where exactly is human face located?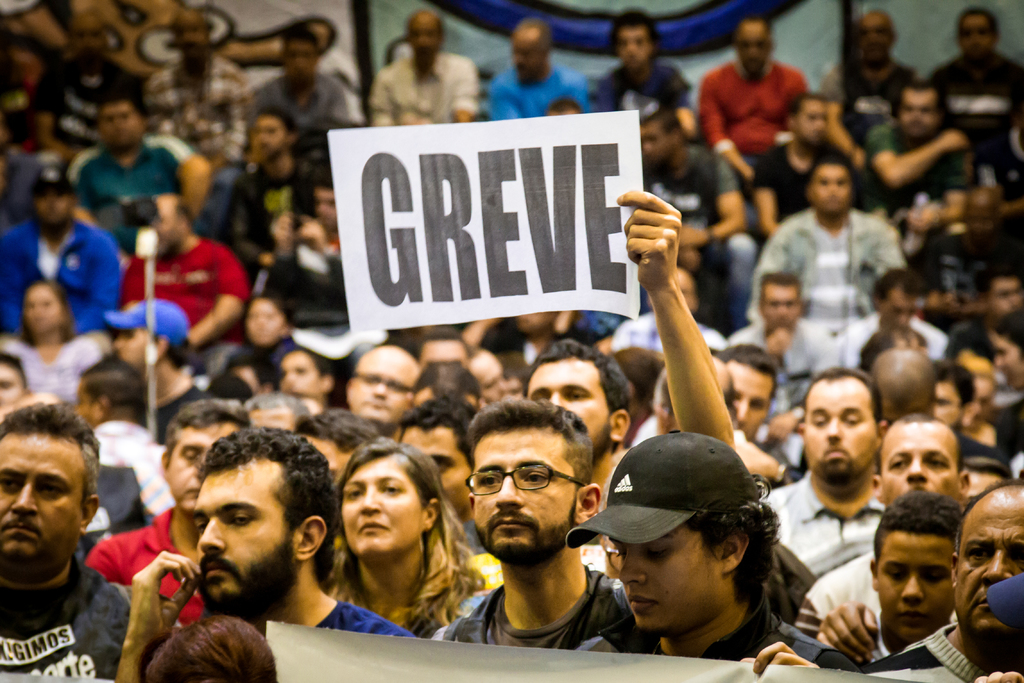
Its bounding box is <box>958,13,992,63</box>.
